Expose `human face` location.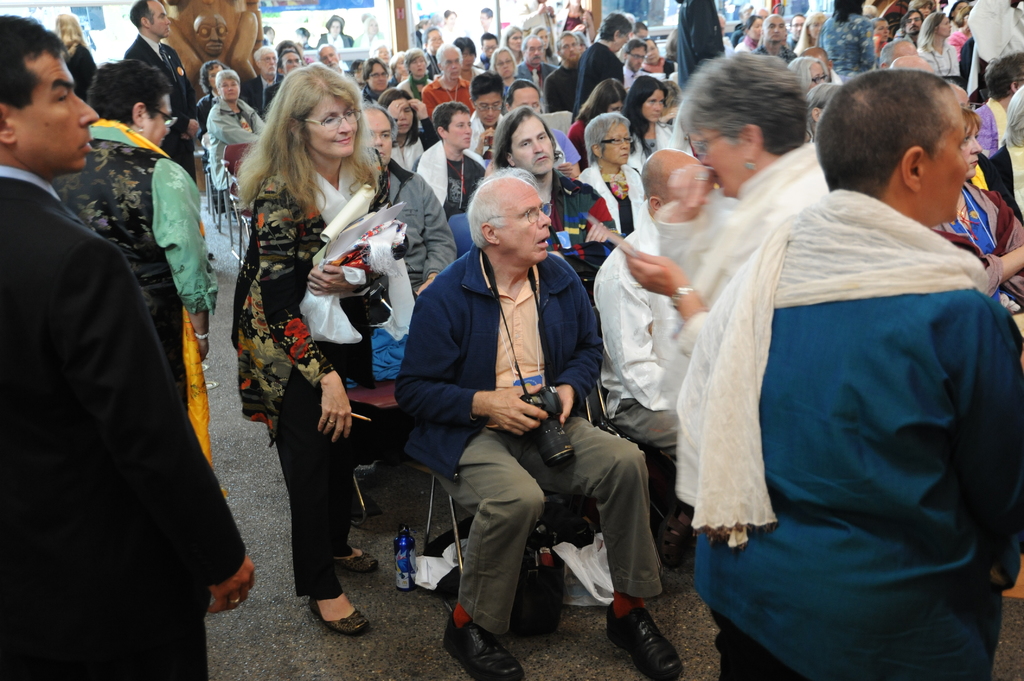
Exposed at left=748, top=22, right=761, bottom=39.
